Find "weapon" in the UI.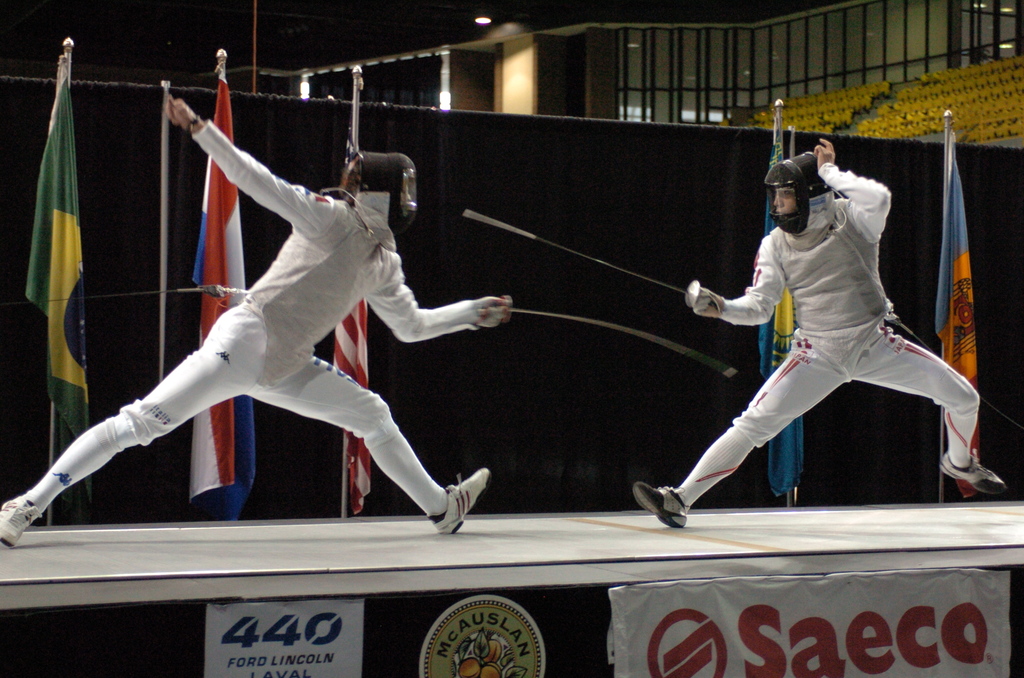
UI element at x1=494 y1=288 x2=734 y2=375.
